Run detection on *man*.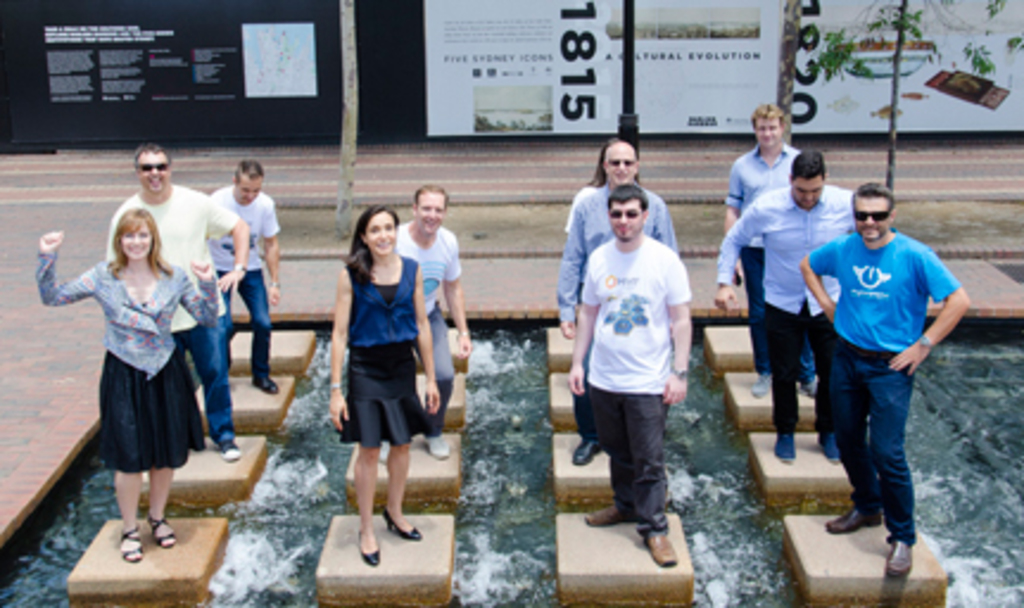
Result: l=556, t=135, r=675, b=468.
